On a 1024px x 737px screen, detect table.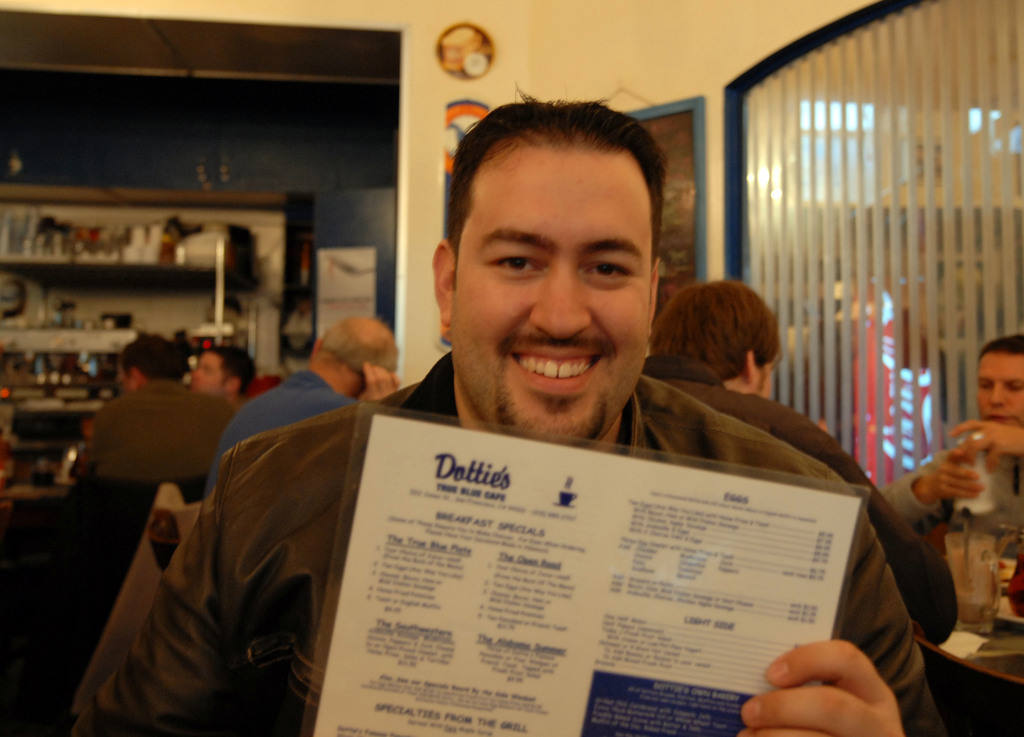
[0,473,76,509].
